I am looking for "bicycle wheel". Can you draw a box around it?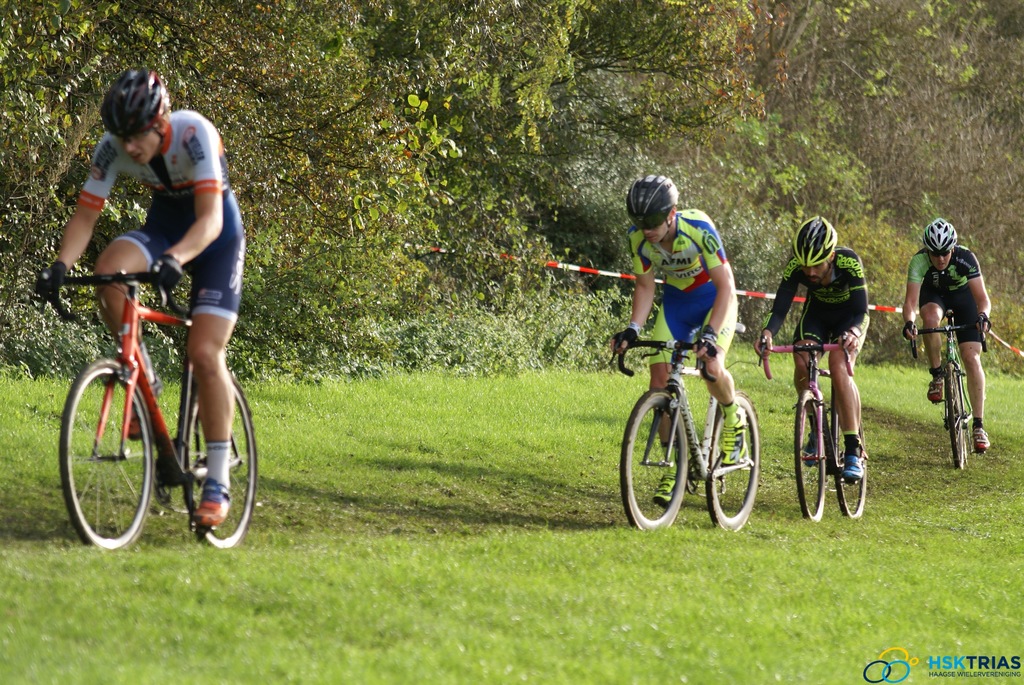
Sure, the bounding box is x1=180, y1=377, x2=254, y2=547.
